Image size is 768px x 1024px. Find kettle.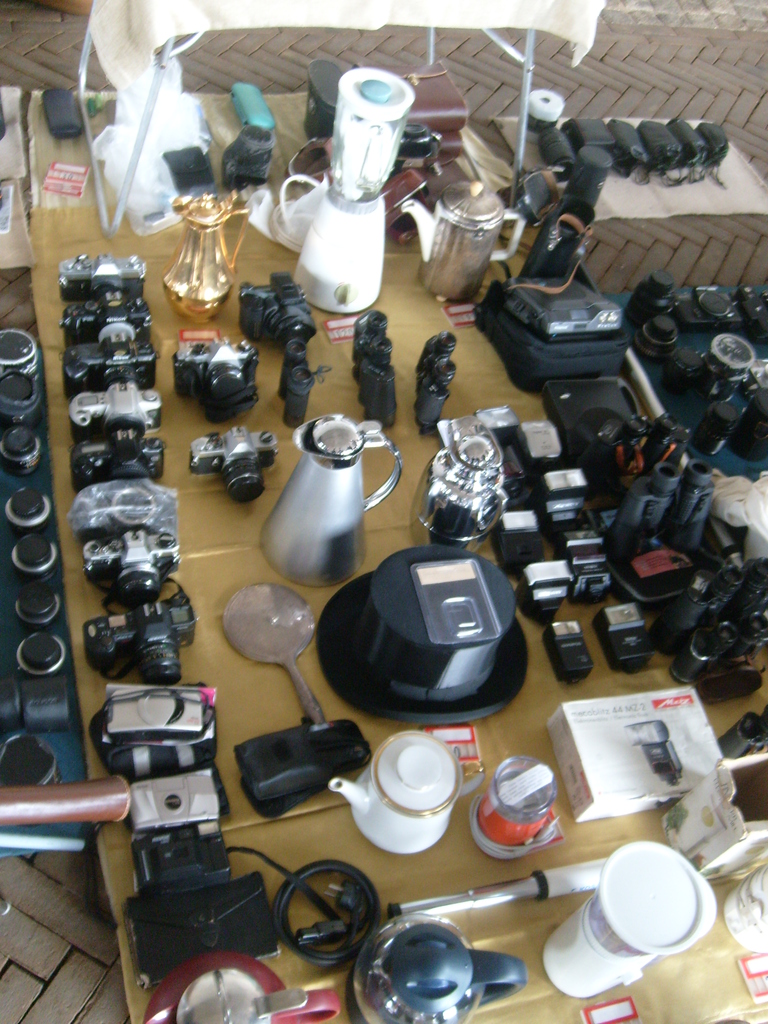
160:195:262:321.
